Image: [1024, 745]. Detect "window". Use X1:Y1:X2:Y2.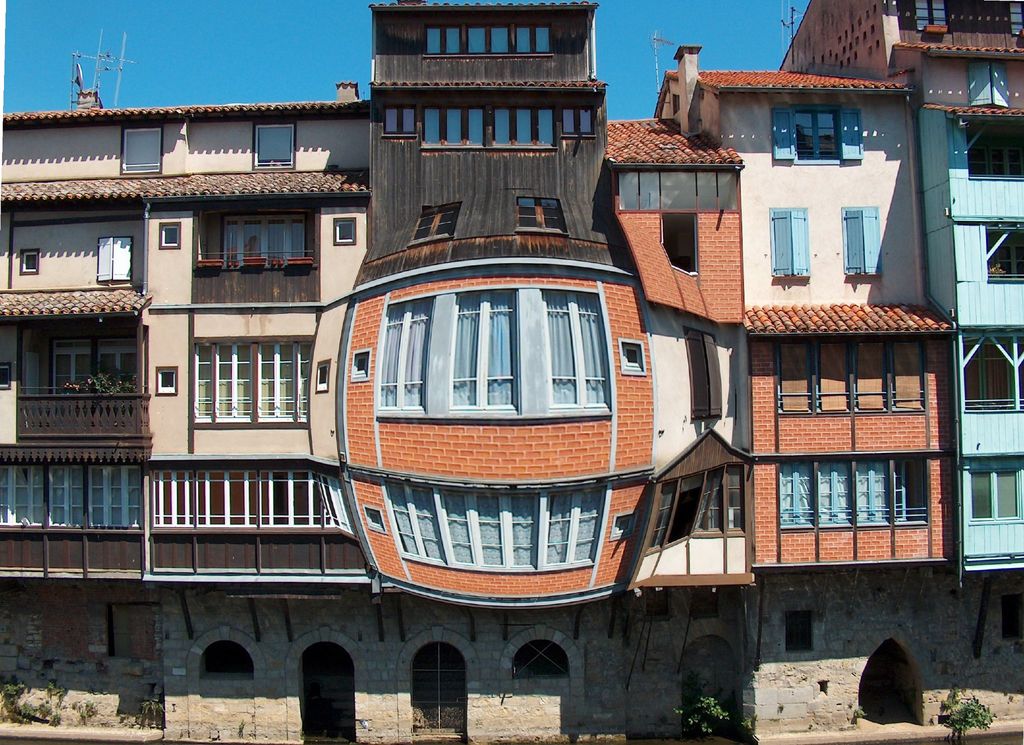
515:195:565:232.
